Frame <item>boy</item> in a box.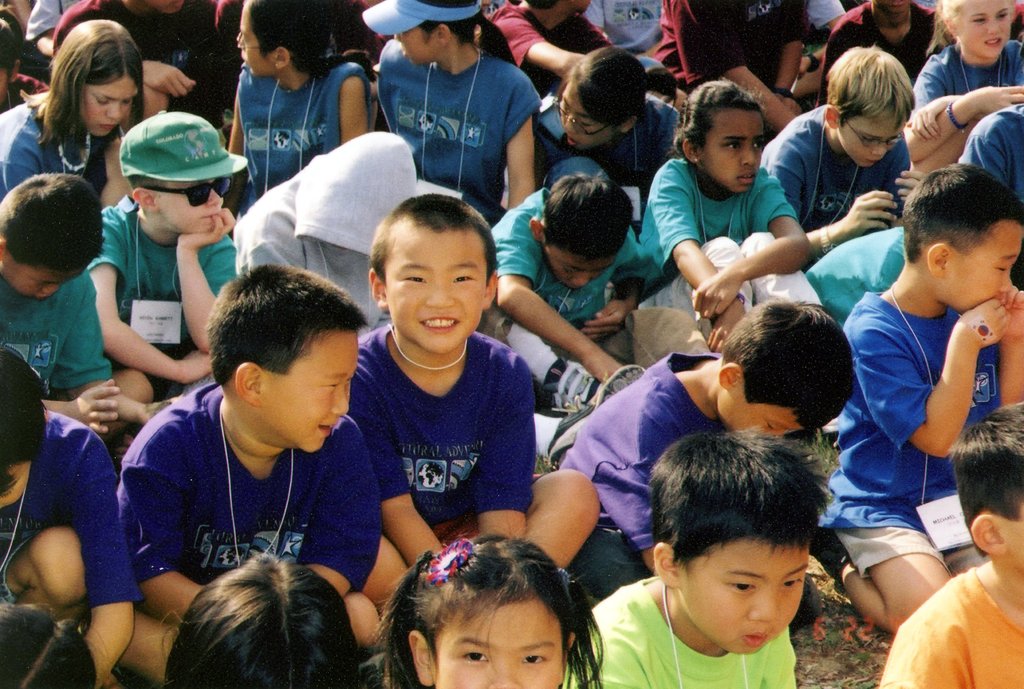
locate(363, 180, 600, 595).
